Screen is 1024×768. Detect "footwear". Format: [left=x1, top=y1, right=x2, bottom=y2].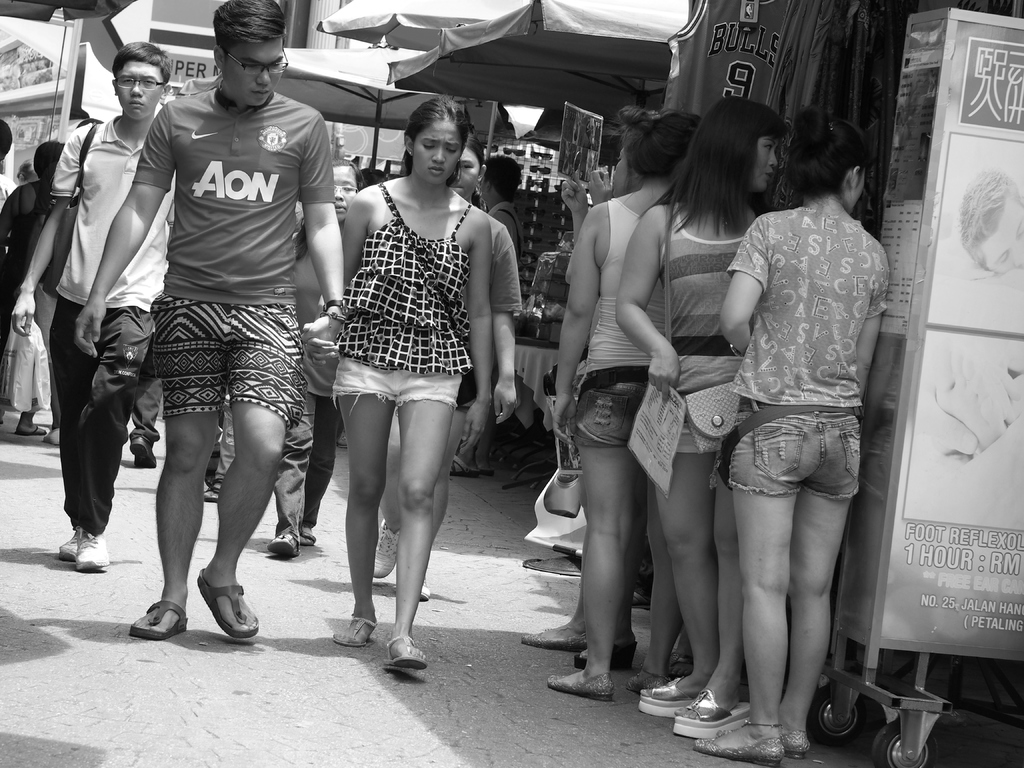
[left=303, top=531, right=319, bottom=548].
